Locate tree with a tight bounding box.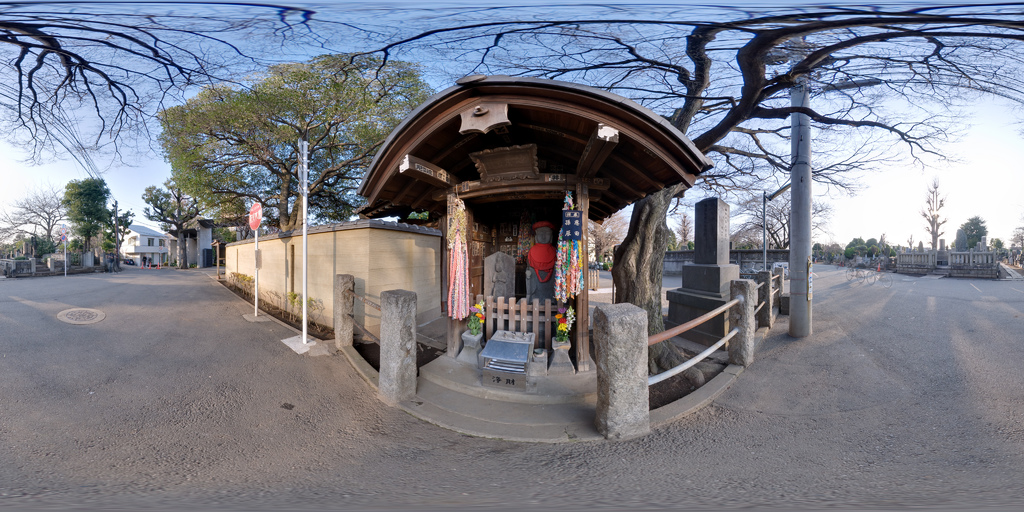
988/236/1004/249.
